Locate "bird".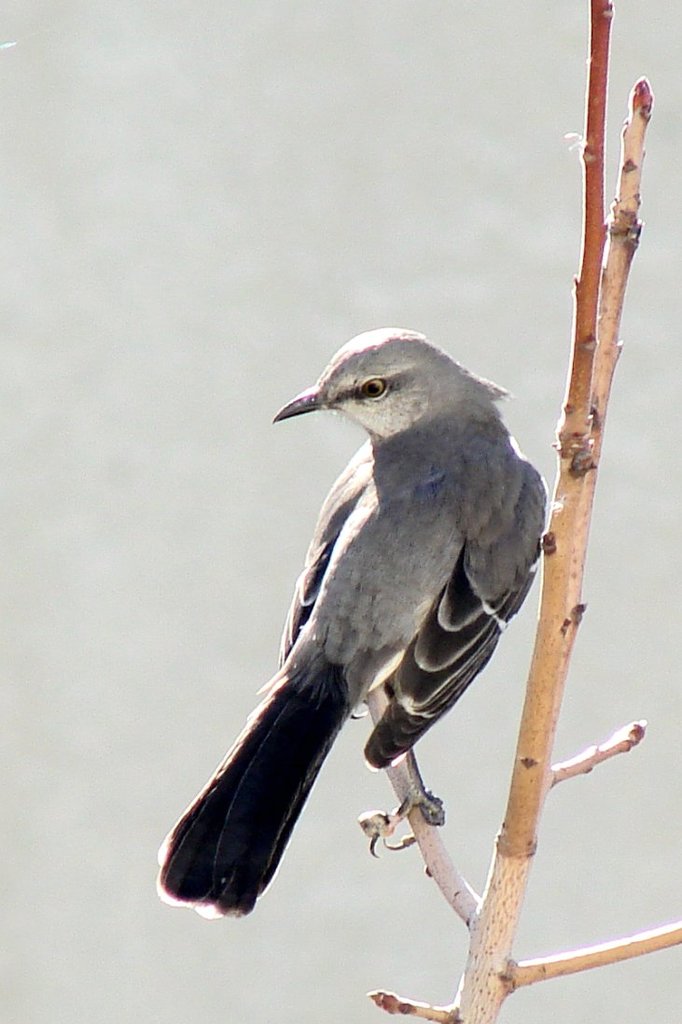
Bounding box: <bbox>165, 335, 560, 899</bbox>.
